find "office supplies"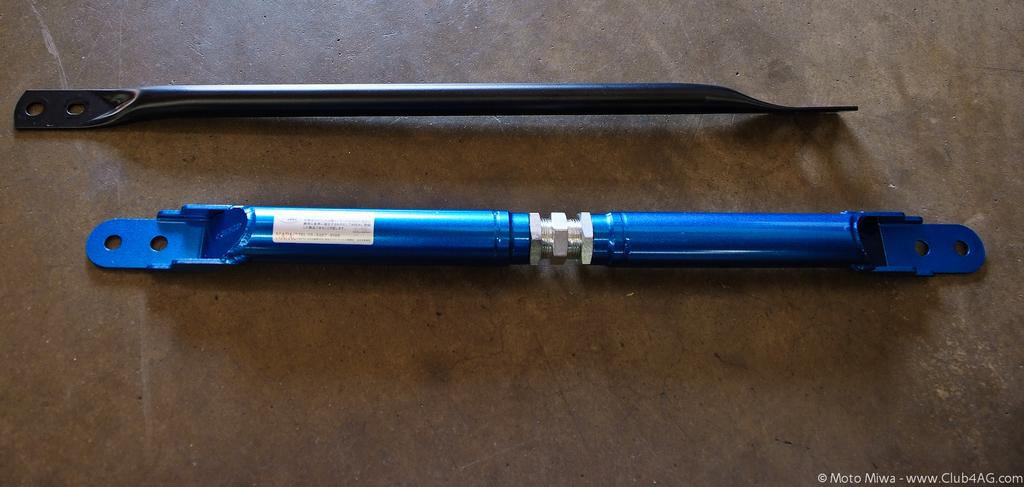
95/195/988/278
